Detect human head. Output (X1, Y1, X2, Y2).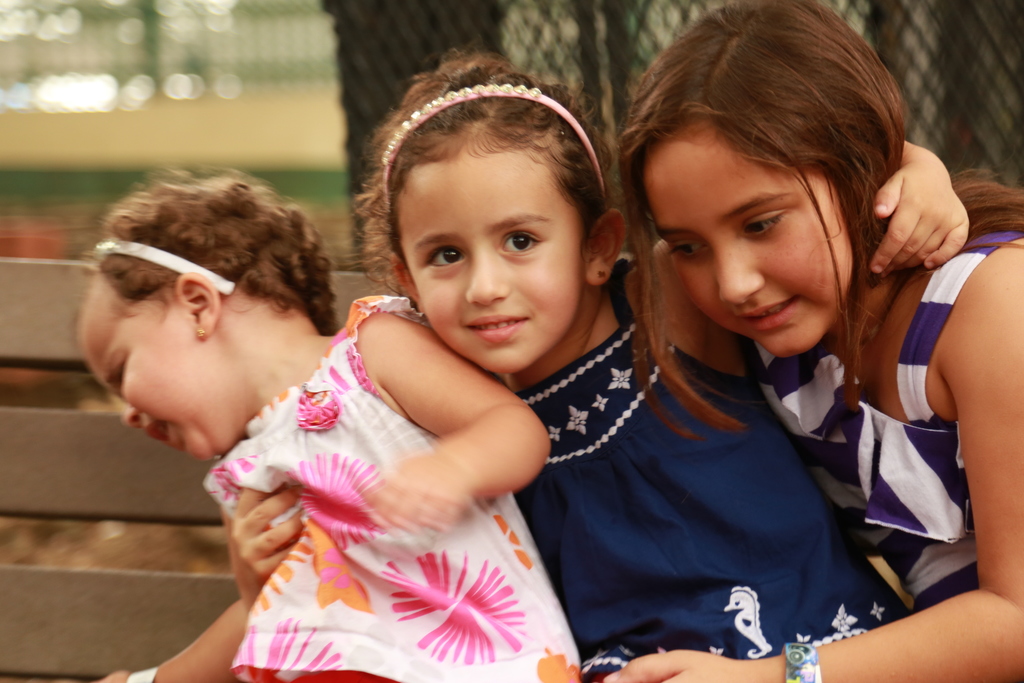
(71, 184, 315, 466).
